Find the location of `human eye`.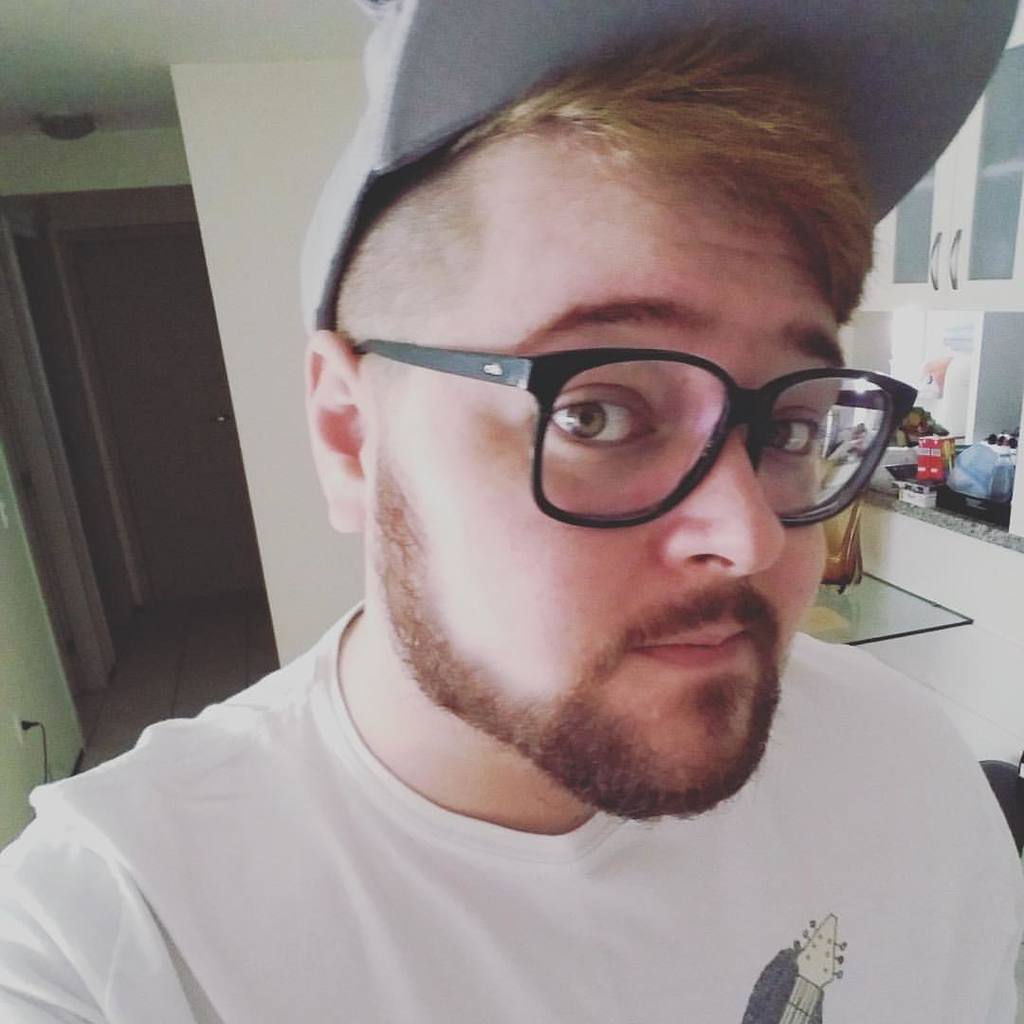
Location: region(762, 408, 830, 463).
